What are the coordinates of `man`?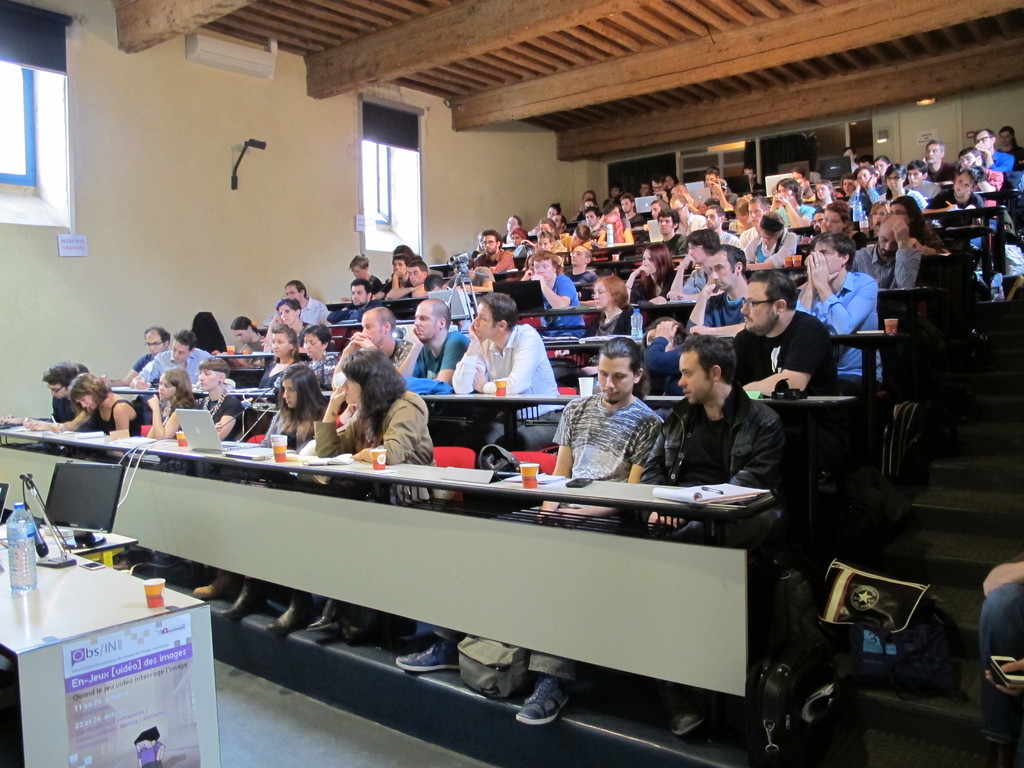
325:277:380:324.
